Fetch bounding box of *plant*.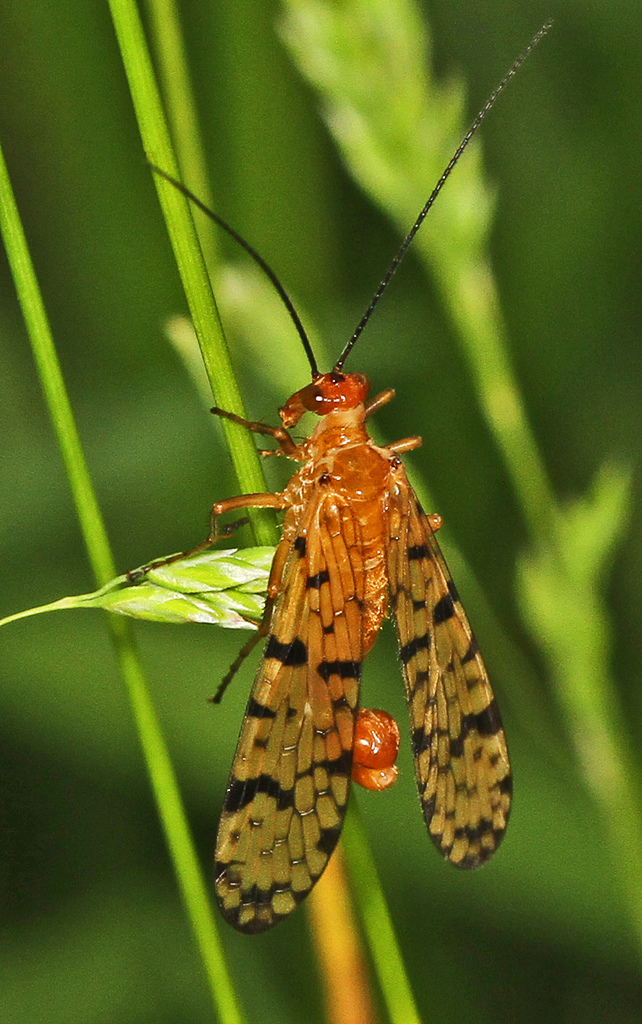
Bbox: x1=0 y1=2 x2=641 y2=1023.
